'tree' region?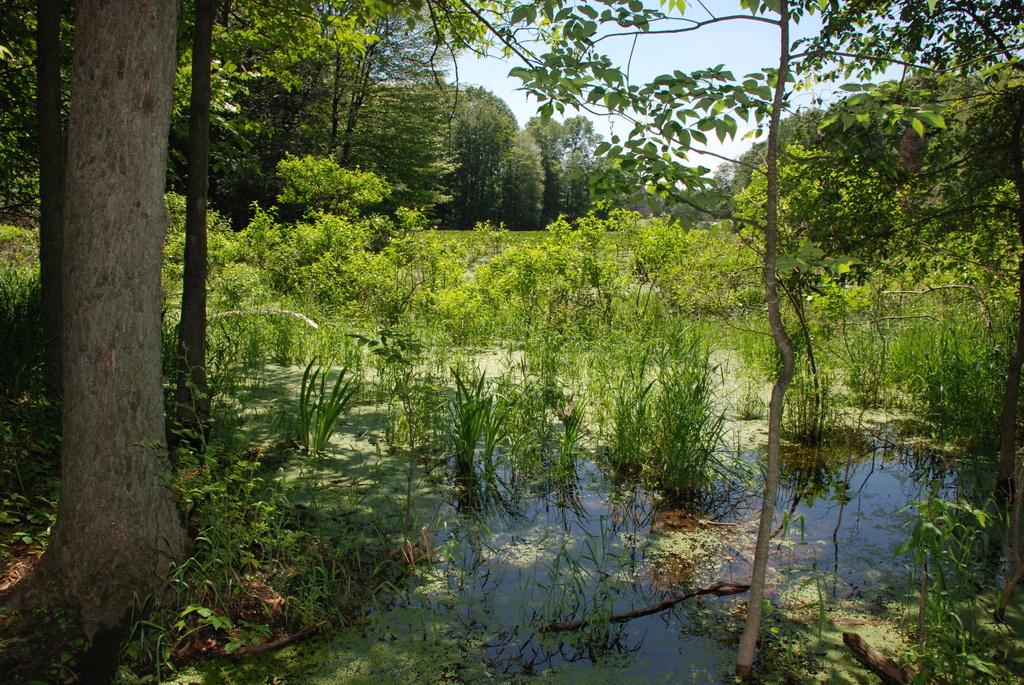
[0,0,399,684]
